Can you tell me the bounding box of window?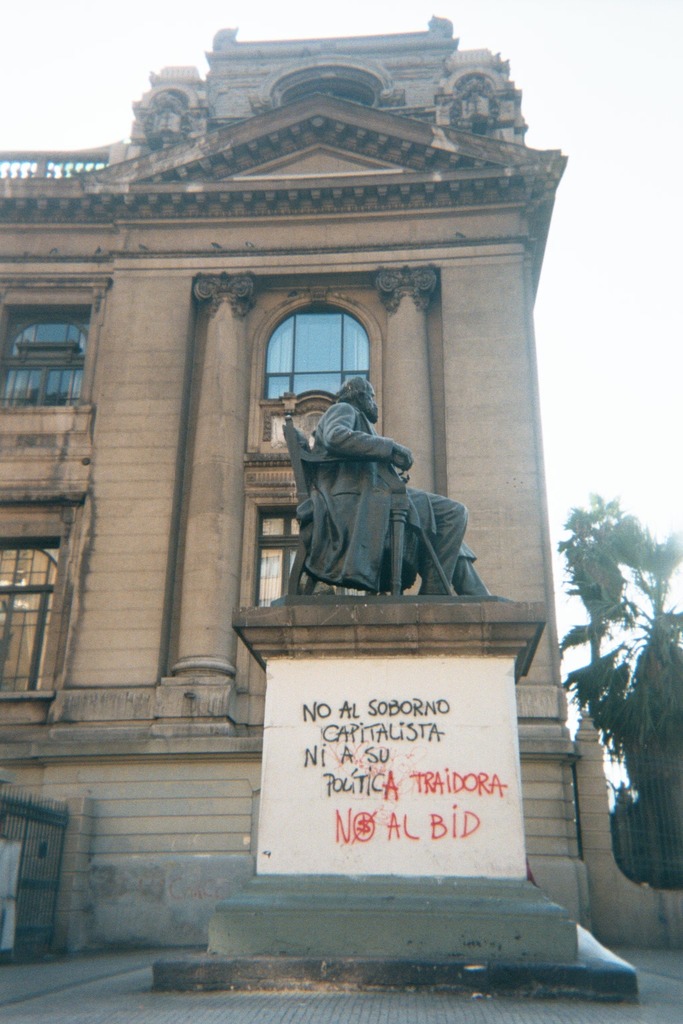
select_region(243, 489, 368, 615).
